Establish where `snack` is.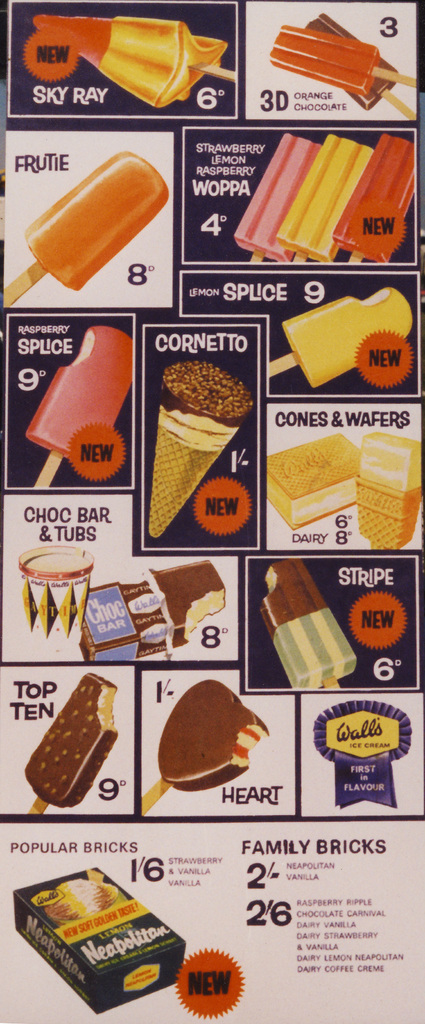
Established at rect(144, 680, 279, 807).
